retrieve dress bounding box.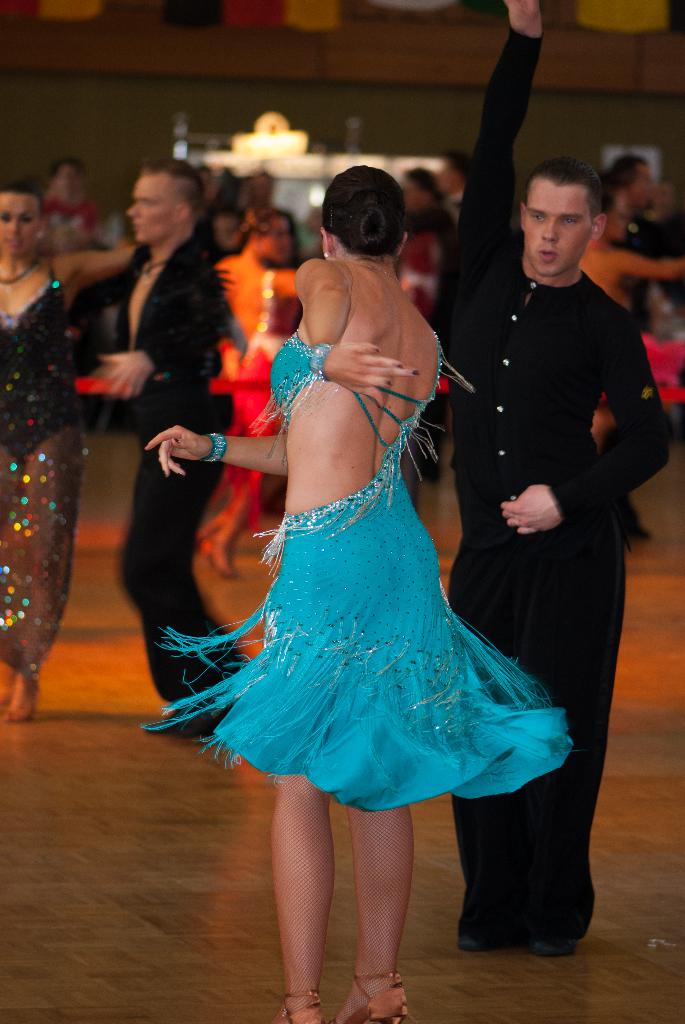
Bounding box: BBox(0, 259, 85, 679).
